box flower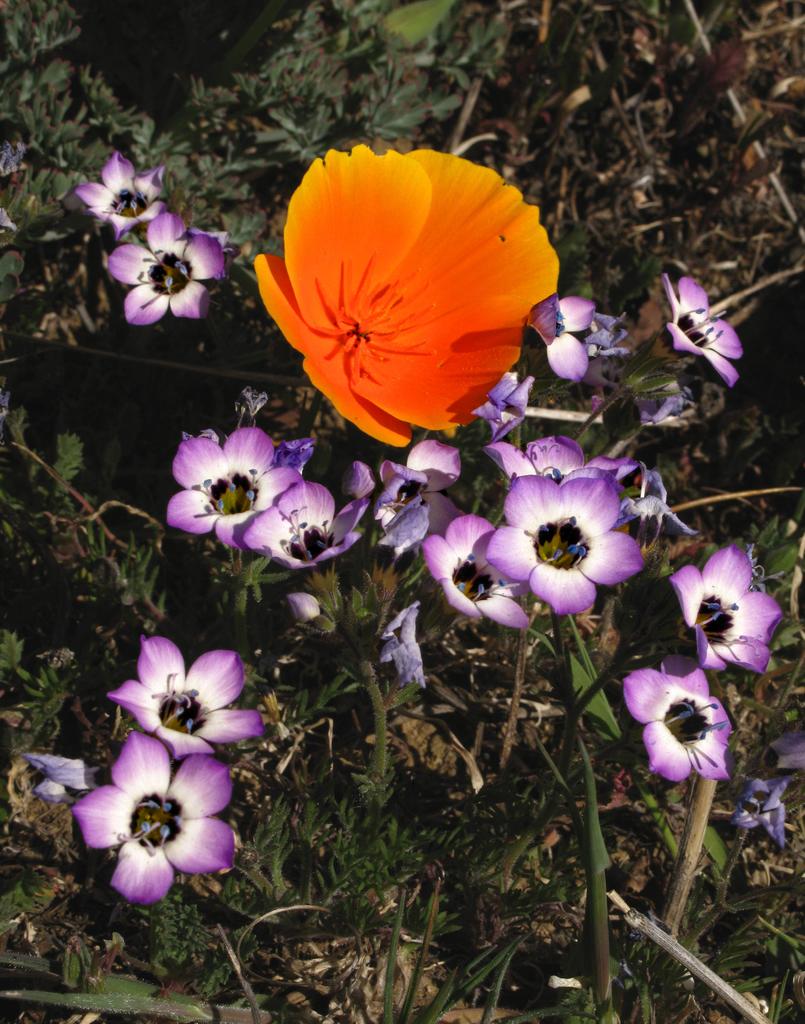
(x1=74, y1=145, x2=170, y2=246)
